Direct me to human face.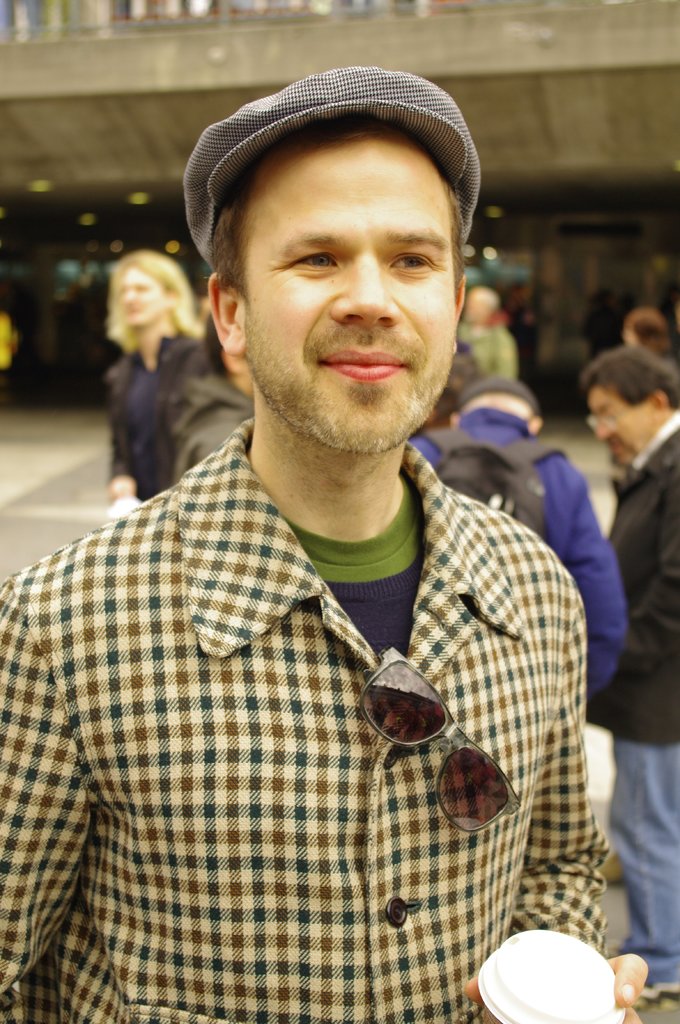
Direction: <box>241,135,454,455</box>.
